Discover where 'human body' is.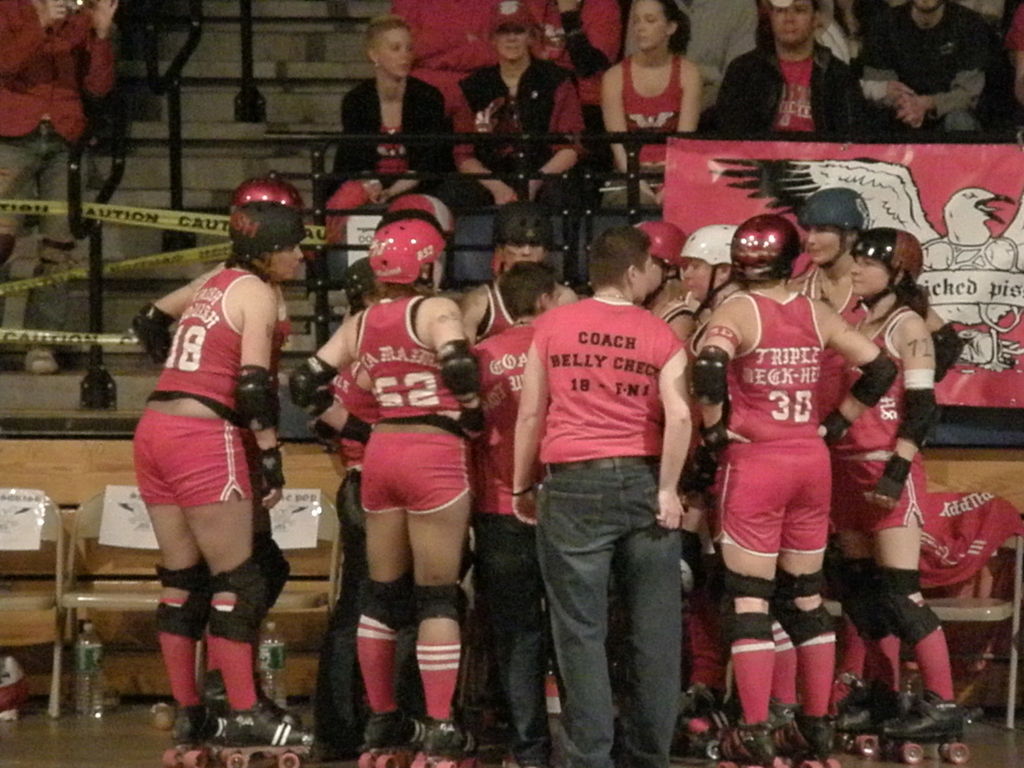
Discovered at 508/301/692/767.
